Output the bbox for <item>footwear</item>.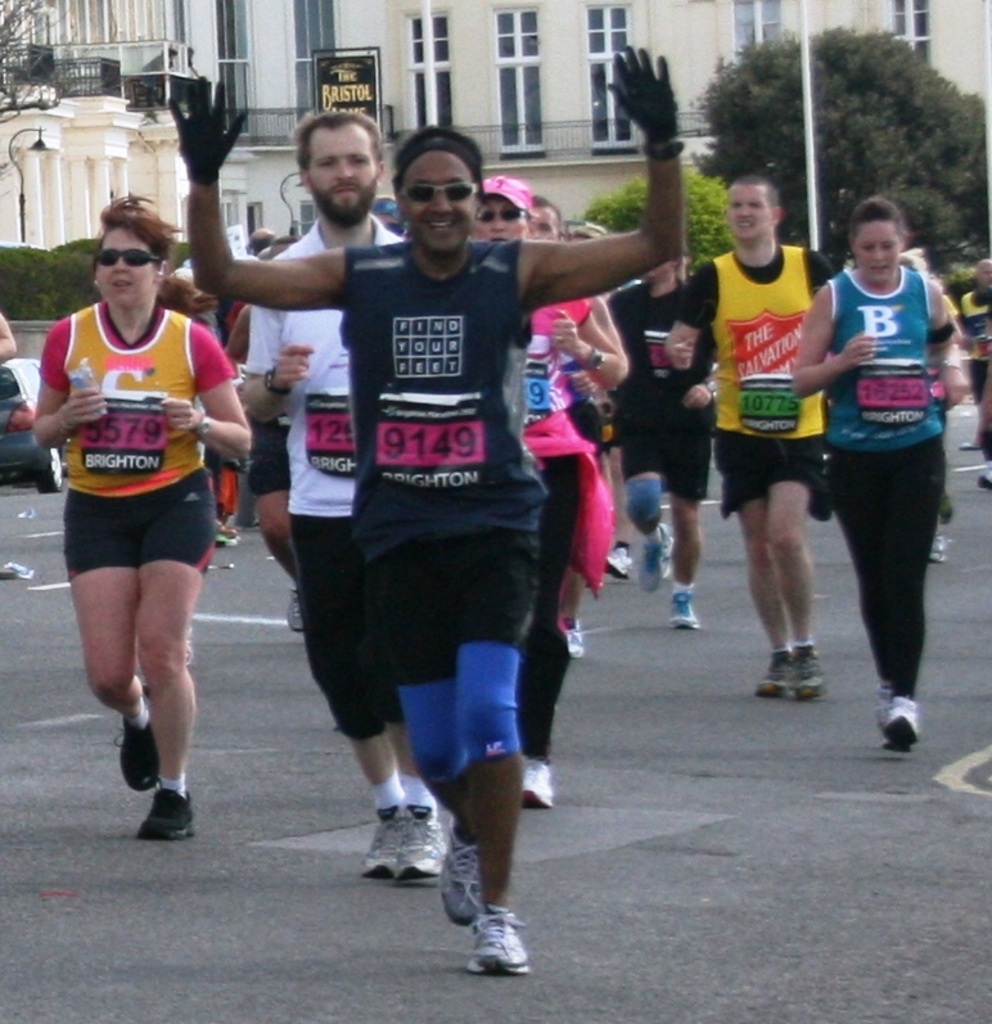
l=924, t=533, r=951, b=565.
